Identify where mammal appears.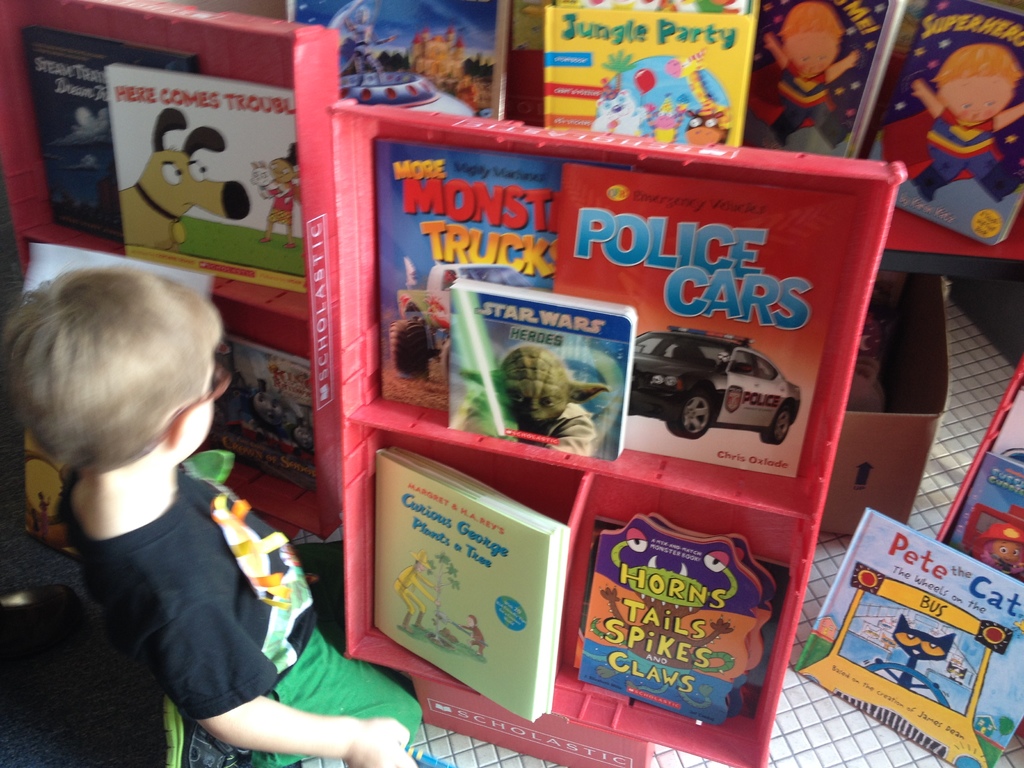
Appears at left=394, top=556, right=431, bottom=631.
